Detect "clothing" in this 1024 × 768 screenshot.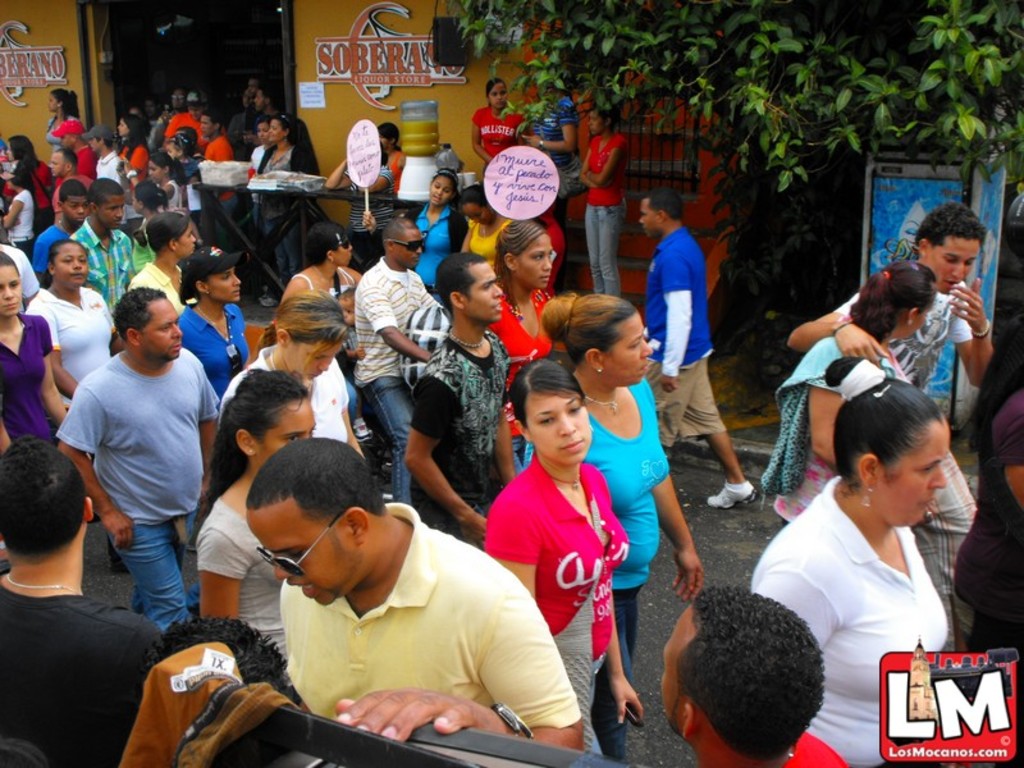
Detection: (left=59, top=291, right=215, bottom=612).
